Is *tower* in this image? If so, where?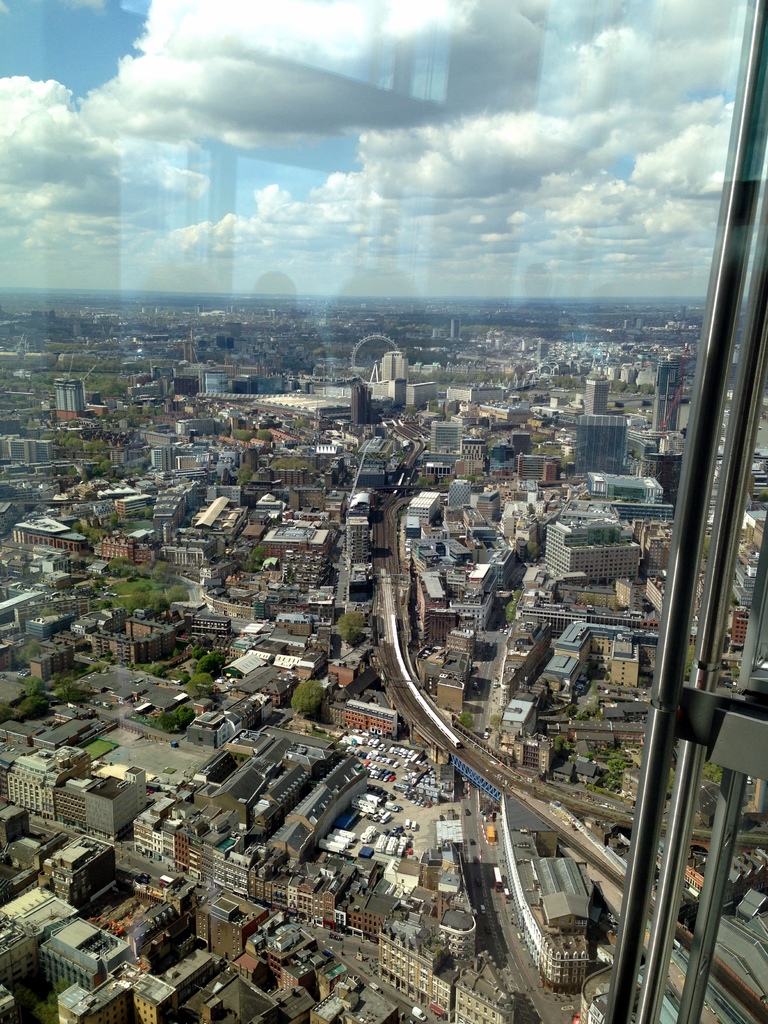
Yes, at detection(650, 369, 678, 434).
